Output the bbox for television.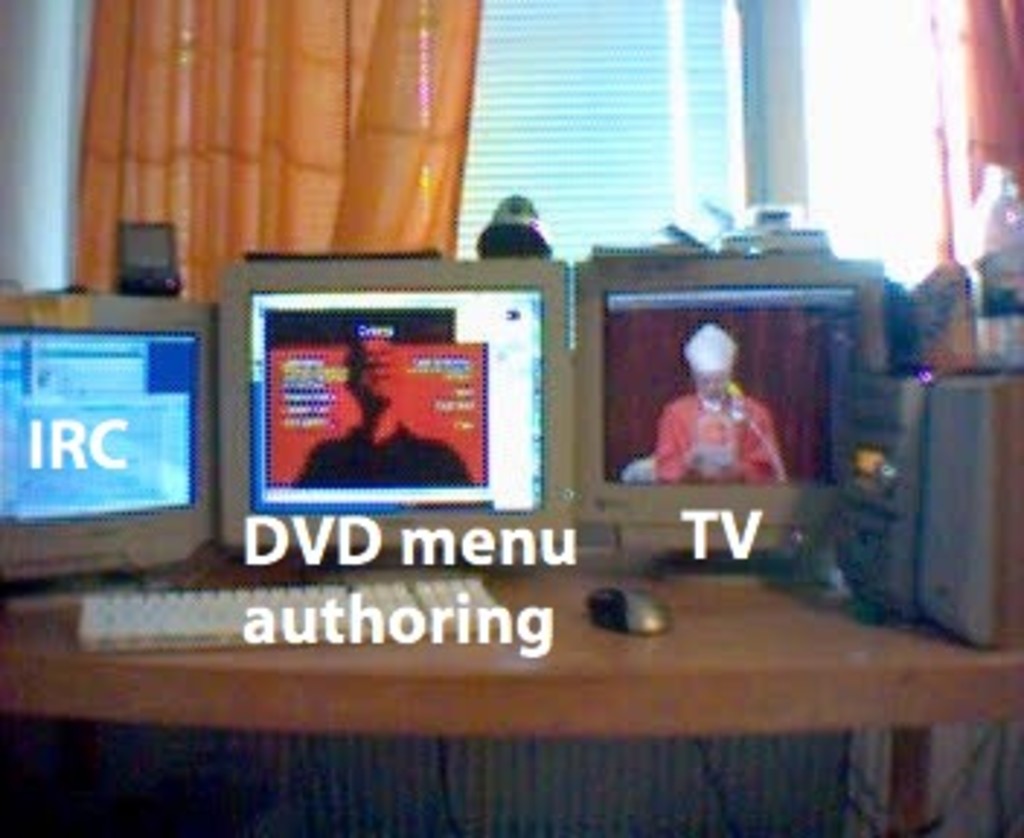
227/262/567/550.
